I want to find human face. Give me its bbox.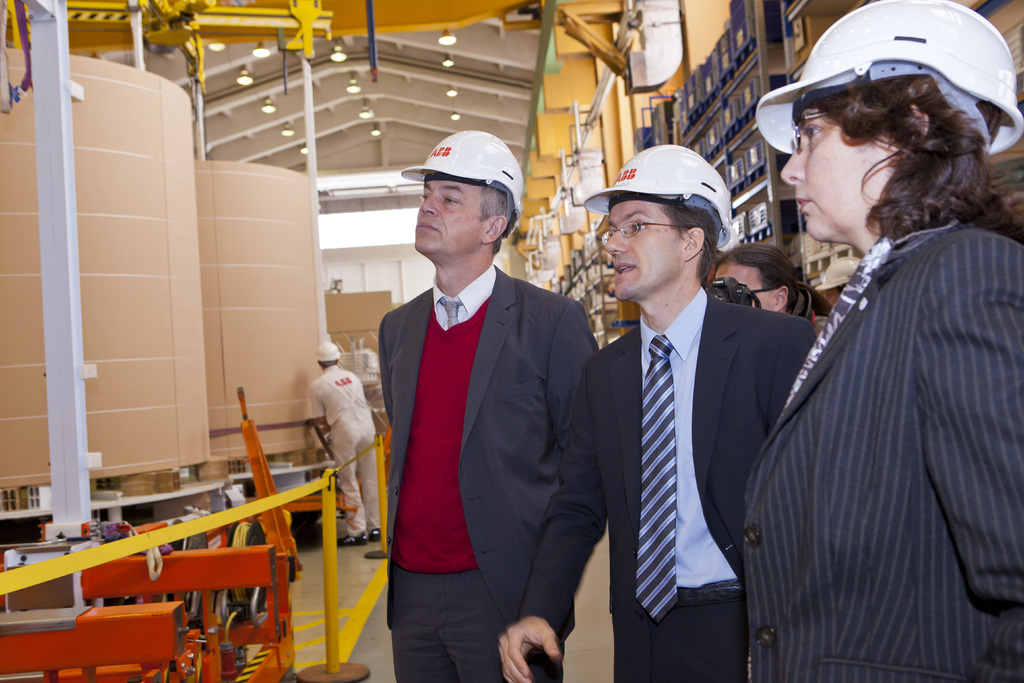
bbox=(769, 93, 887, 241).
